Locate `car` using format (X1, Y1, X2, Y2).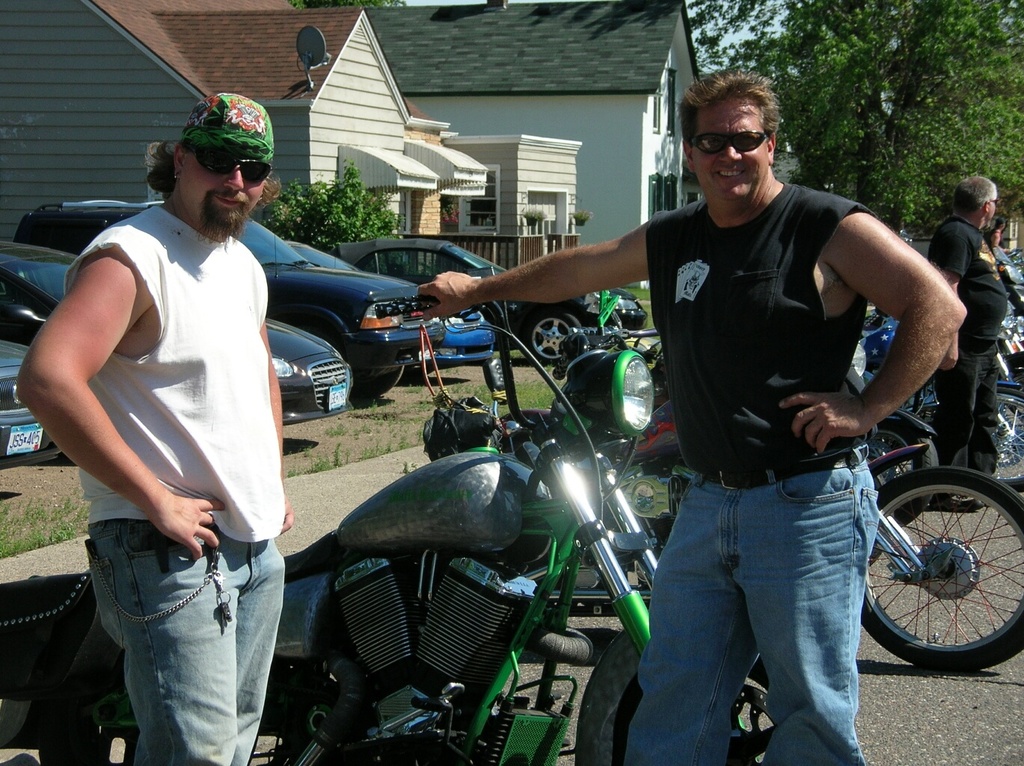
(3, 196, 450, 398).
